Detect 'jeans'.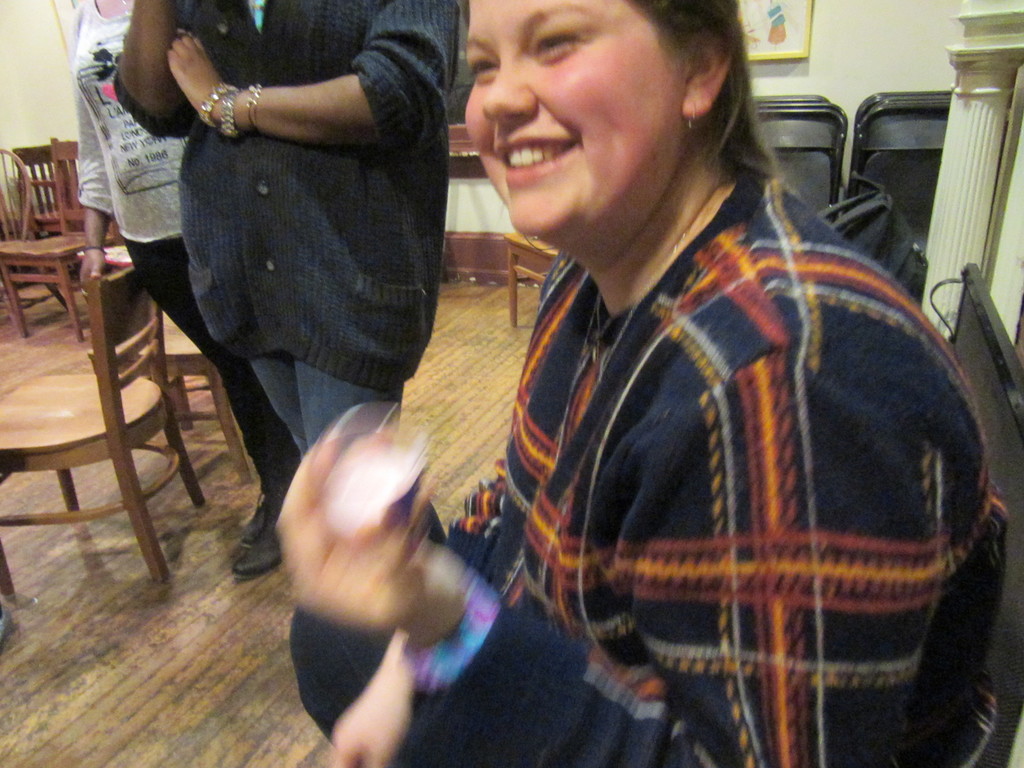
Detected at pyautogui.locateOnScreen(120, 233, 276, 460).
